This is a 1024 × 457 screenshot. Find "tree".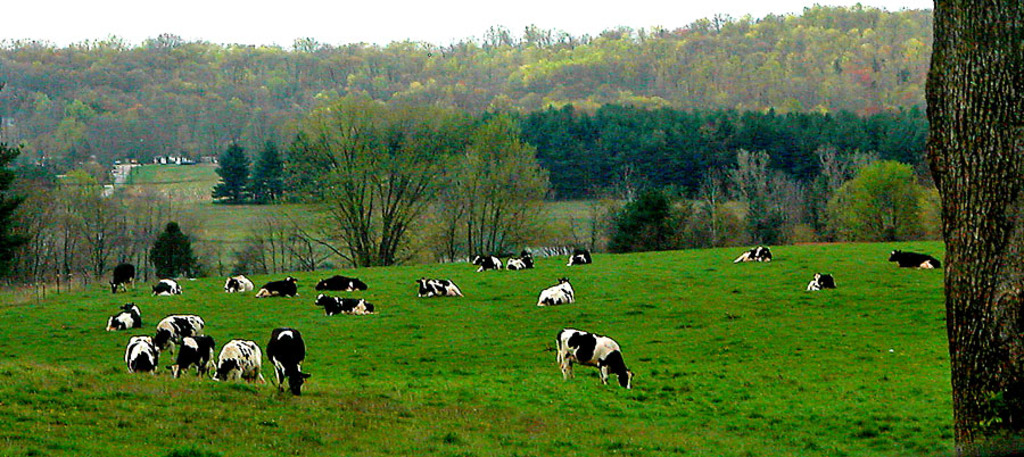
Bounding box: <box>815,106,930,153</box>.
